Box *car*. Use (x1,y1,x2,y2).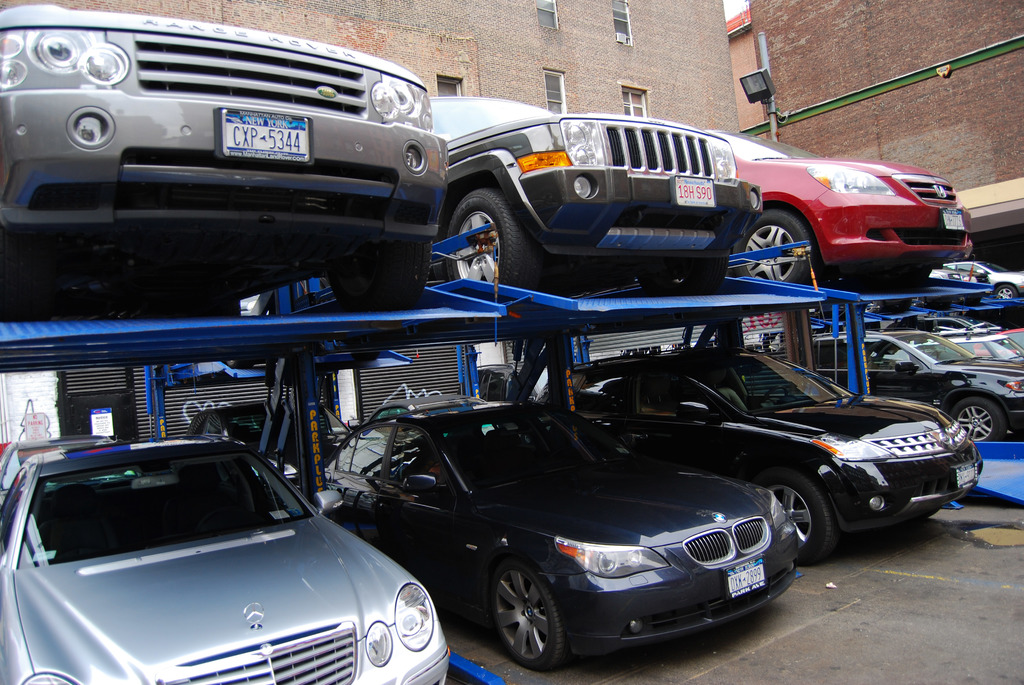
(930,266,979,283).
